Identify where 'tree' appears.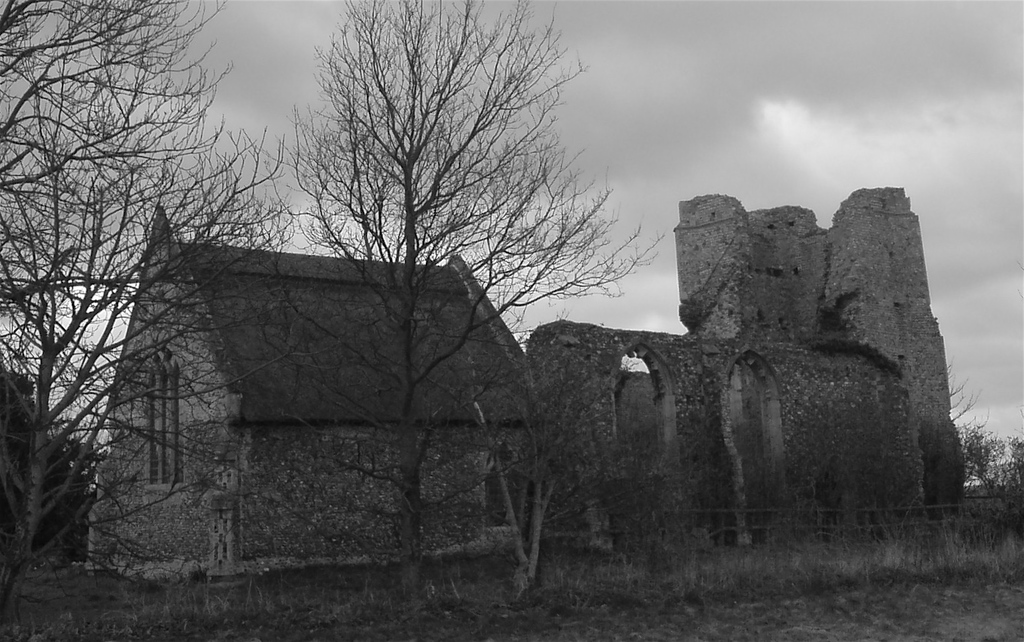
Appears at box(0, 0, 301, 557).
